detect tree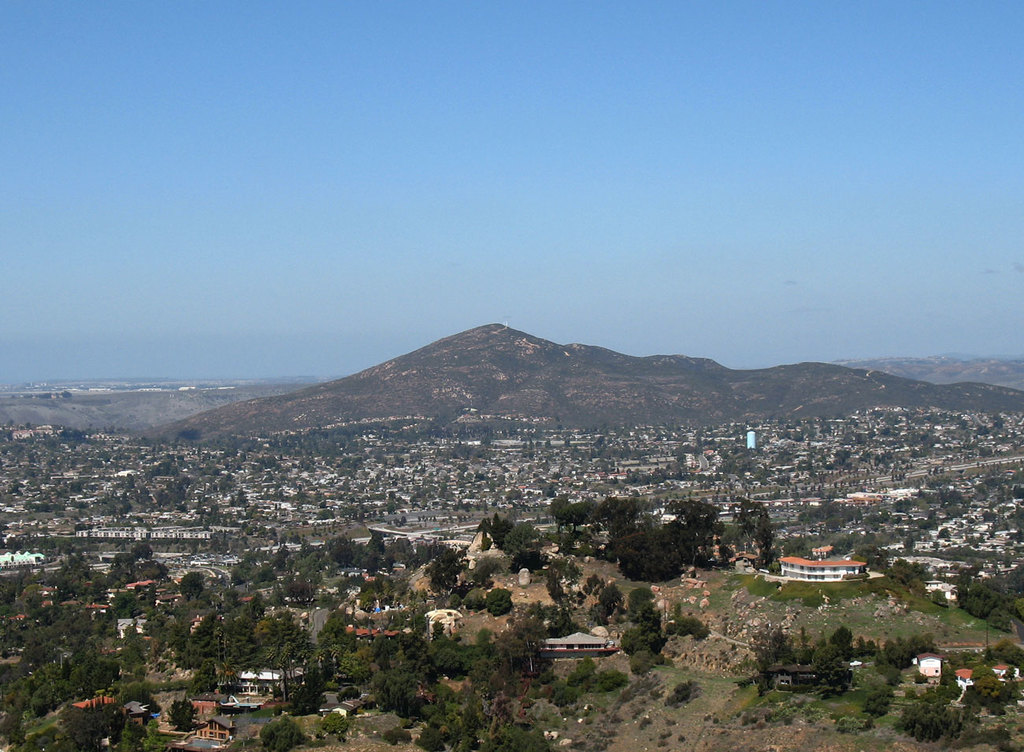
BBox(118, 545, 134, 566)
